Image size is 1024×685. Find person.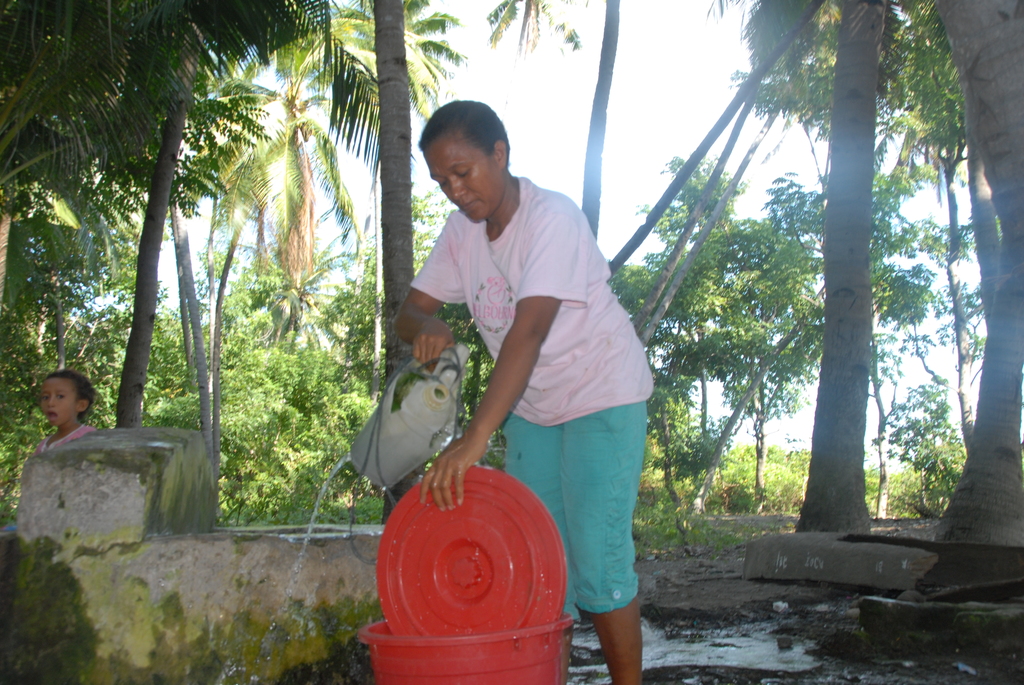
{"left": 384, "top": 114, "right": 645, "bottom": 657}.
